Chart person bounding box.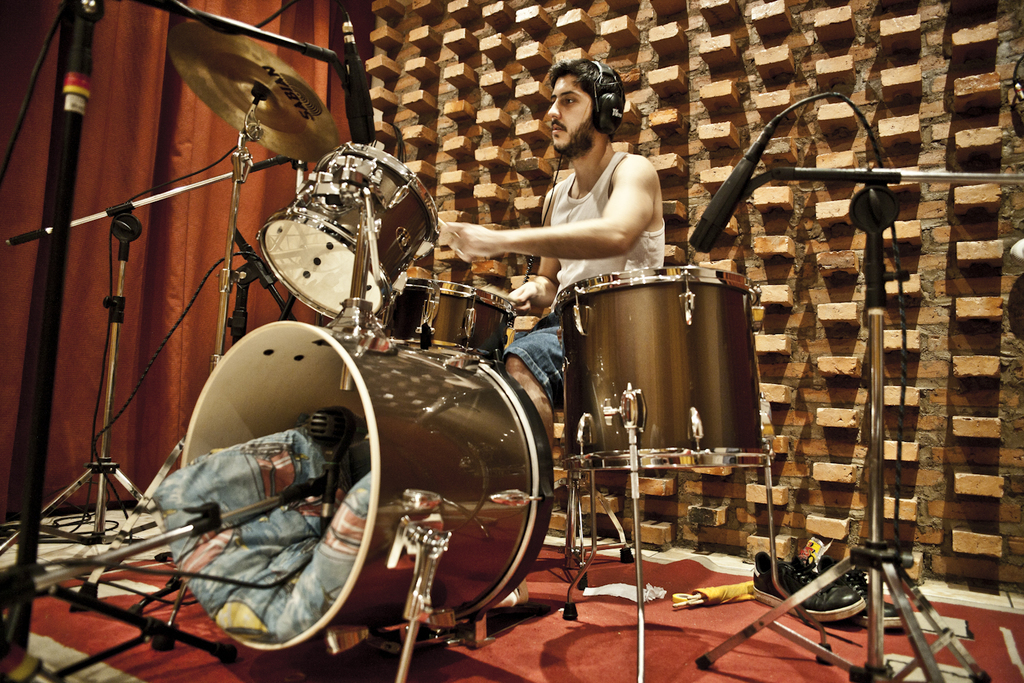
Charted: 483/53/683/348.
